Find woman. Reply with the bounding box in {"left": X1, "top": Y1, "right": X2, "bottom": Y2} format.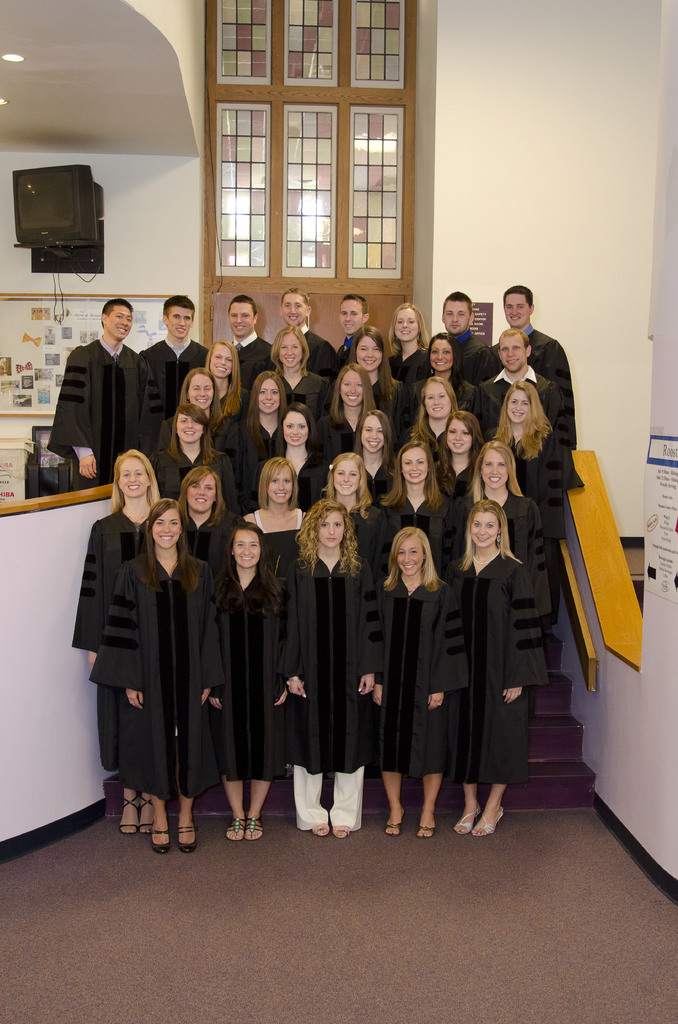
{"left": 201, "top": 337, "right": 238, "bottom": 417}.
